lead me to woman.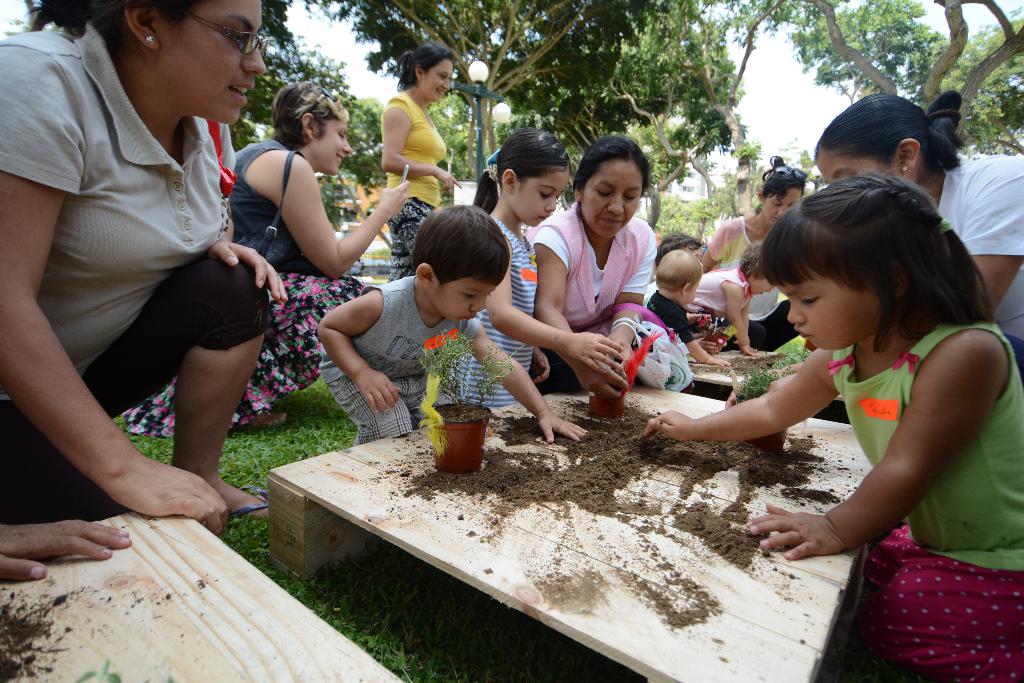
Lead to 0, 0, 290, 537.
